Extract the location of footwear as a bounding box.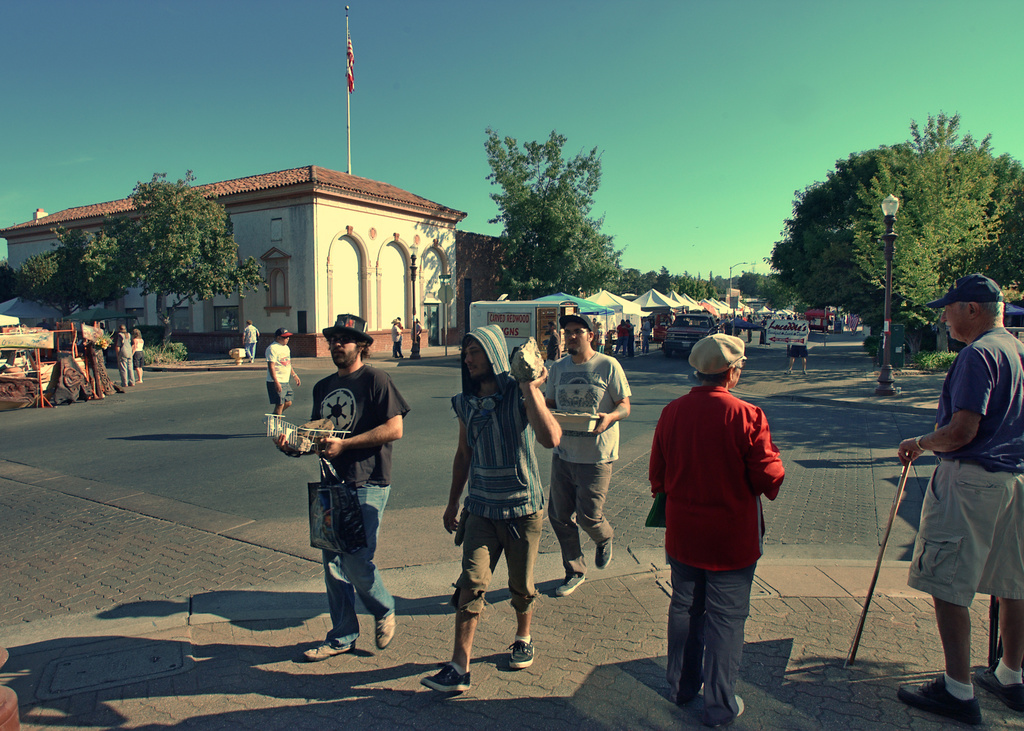
Rect(371, 612, 394, 650).
